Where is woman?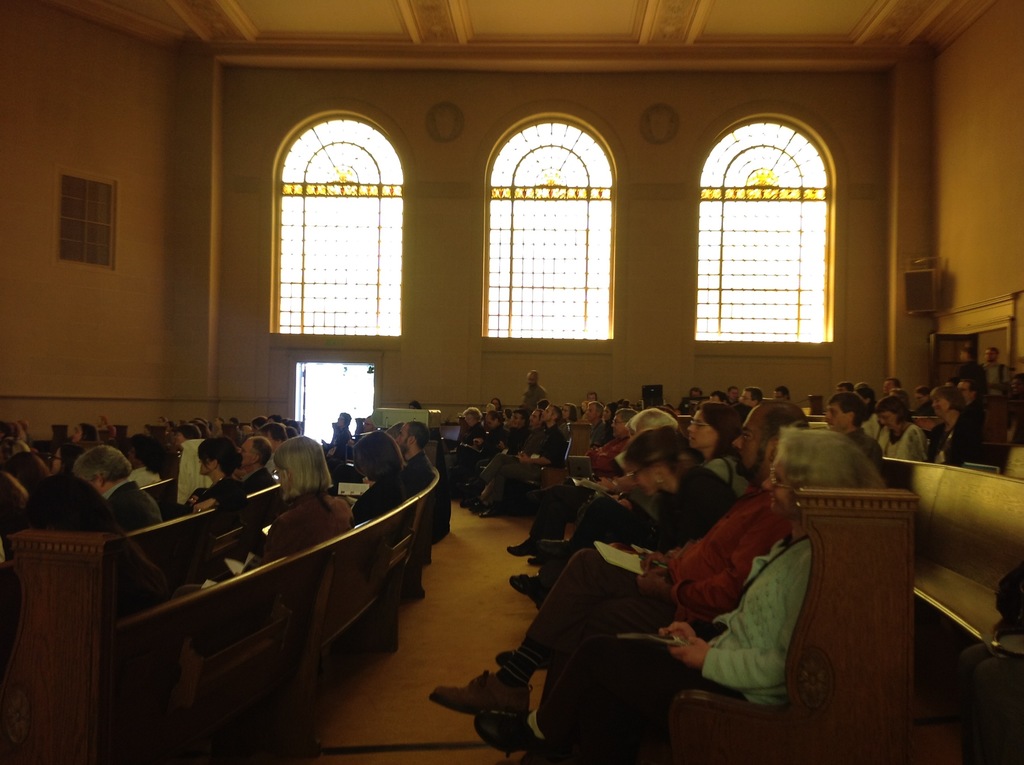
{"left": 338, "top": 429, "right": 415, "bottom": 526}.
